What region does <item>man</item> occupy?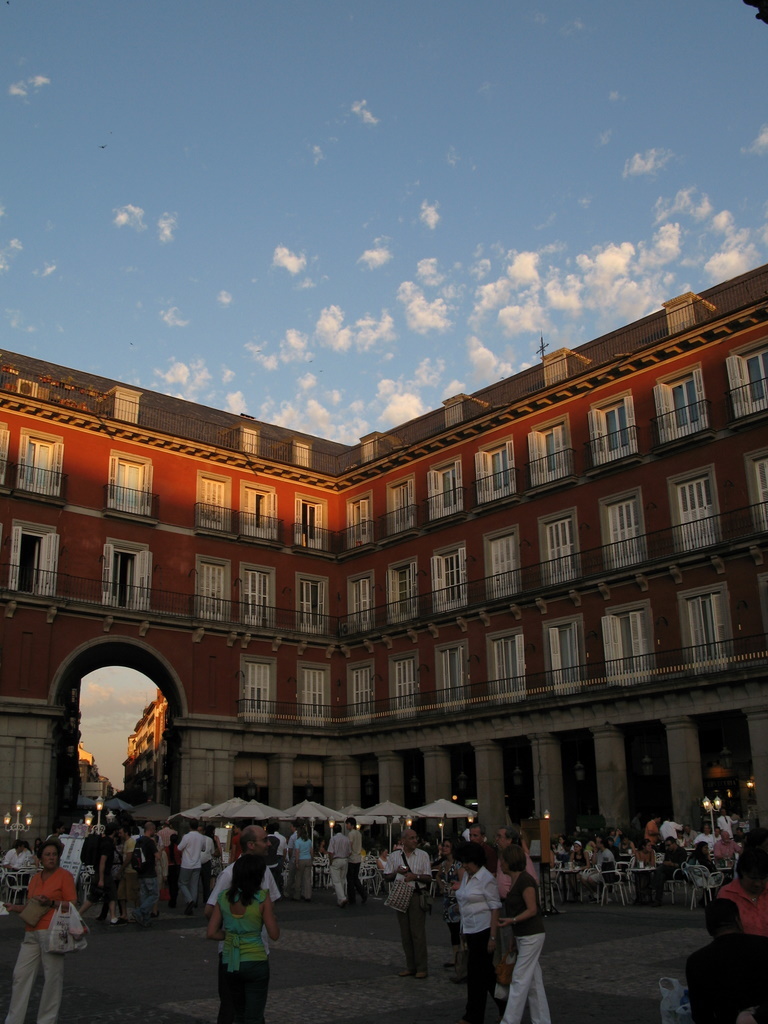
325 821 350 904.
